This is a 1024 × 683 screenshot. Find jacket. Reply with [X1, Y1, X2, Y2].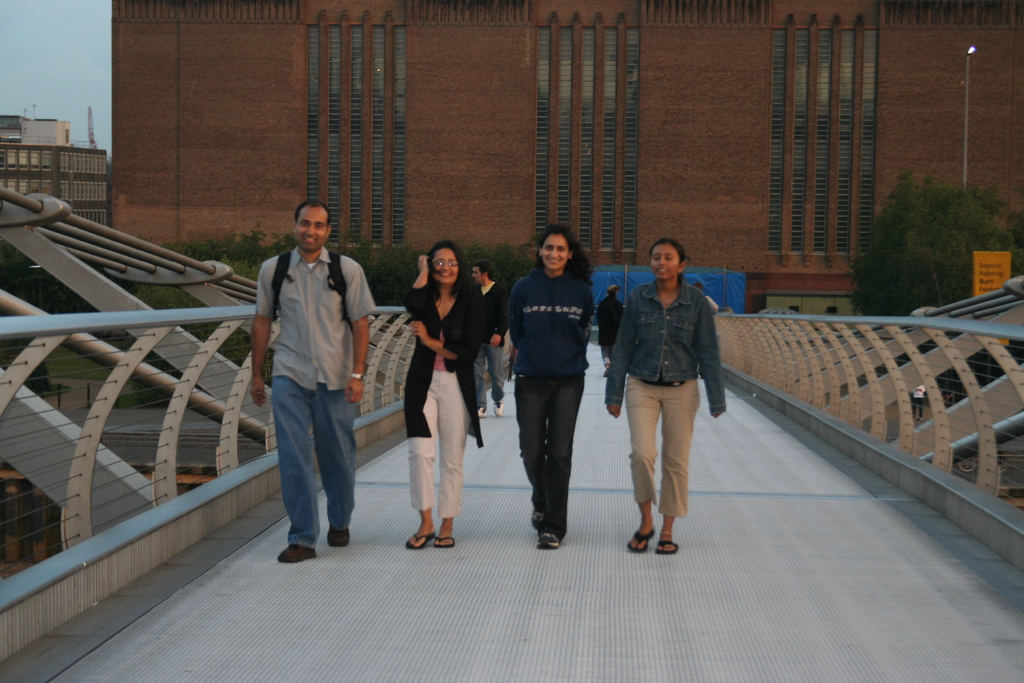
[400, 283, 488, 440].
